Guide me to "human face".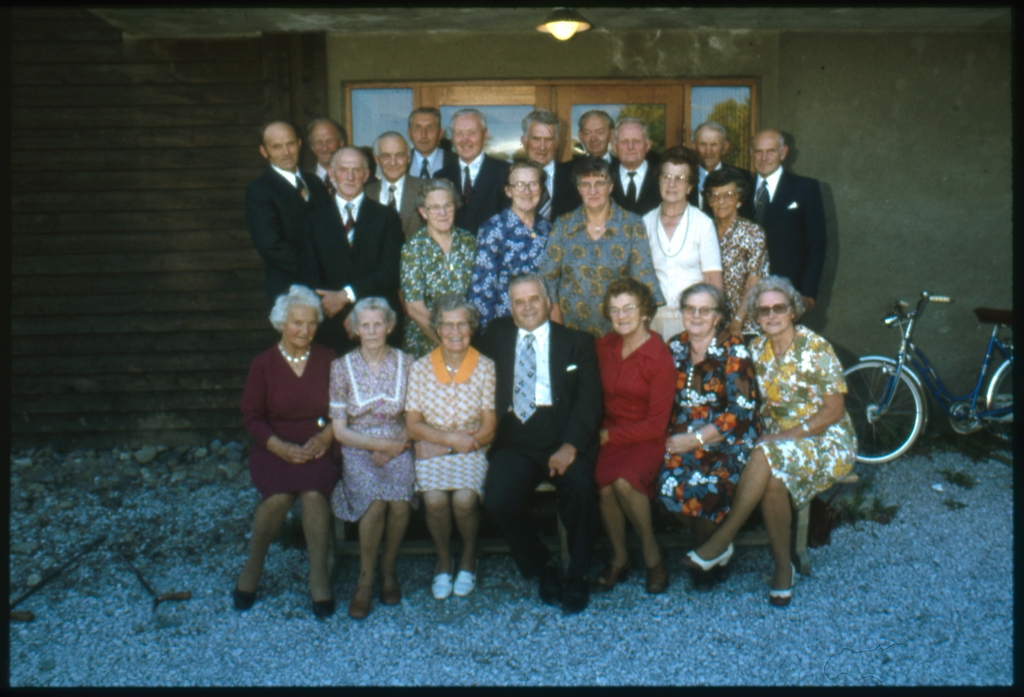
Guidance: {"left": 659, "top": 163, "right": 691, "bottom": 202}.
